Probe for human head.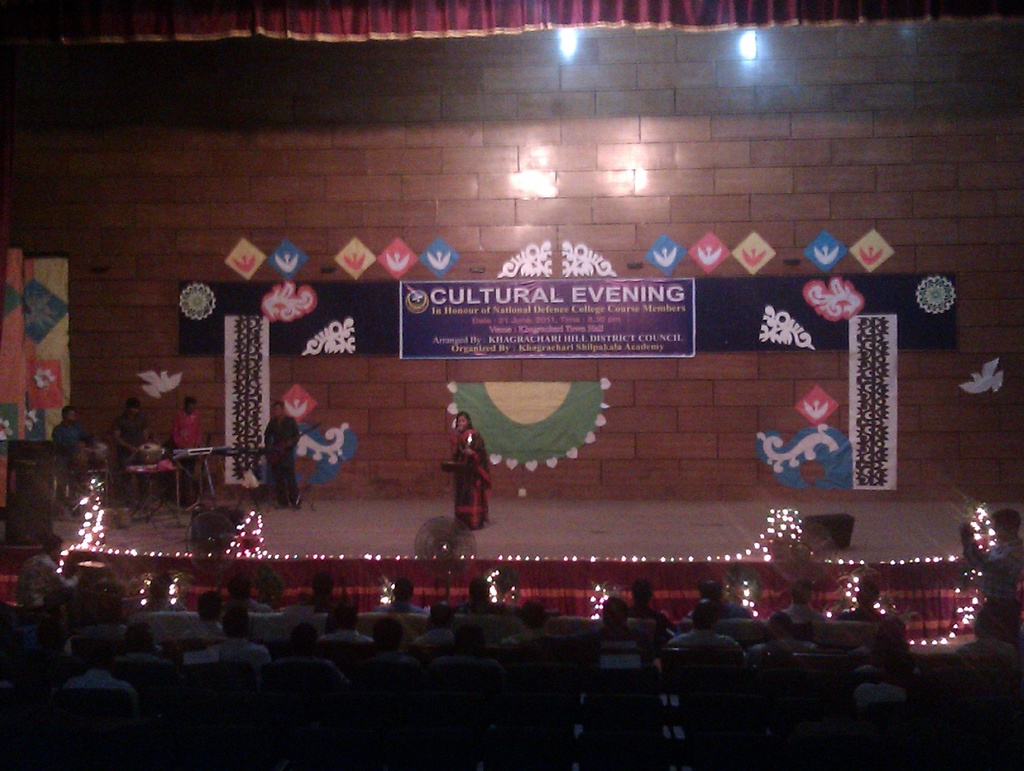
Probe result: bbox=[877, 613, 907, 640].
